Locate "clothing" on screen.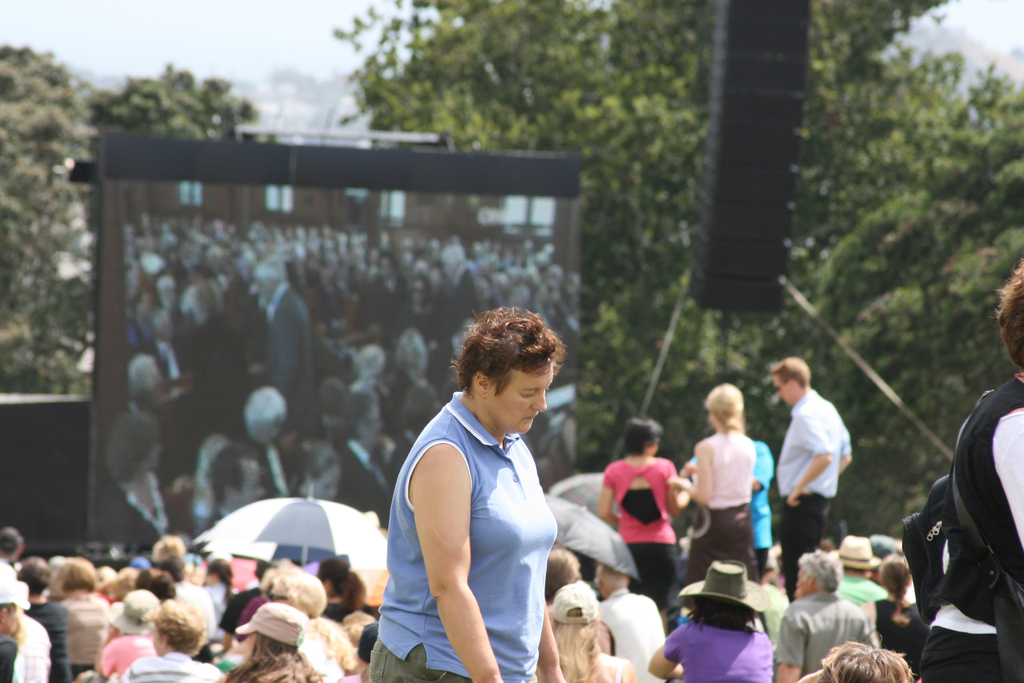
On screen at (920, 377, 1023, 682).
